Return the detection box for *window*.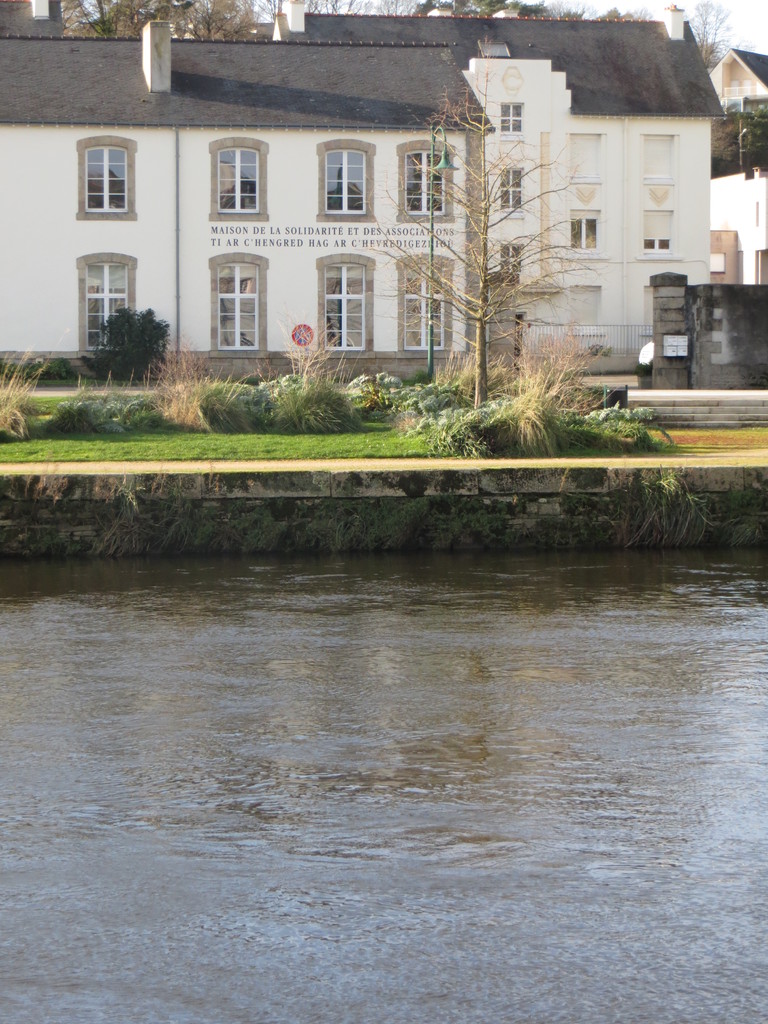
<box>643,212,674,253</box>.
